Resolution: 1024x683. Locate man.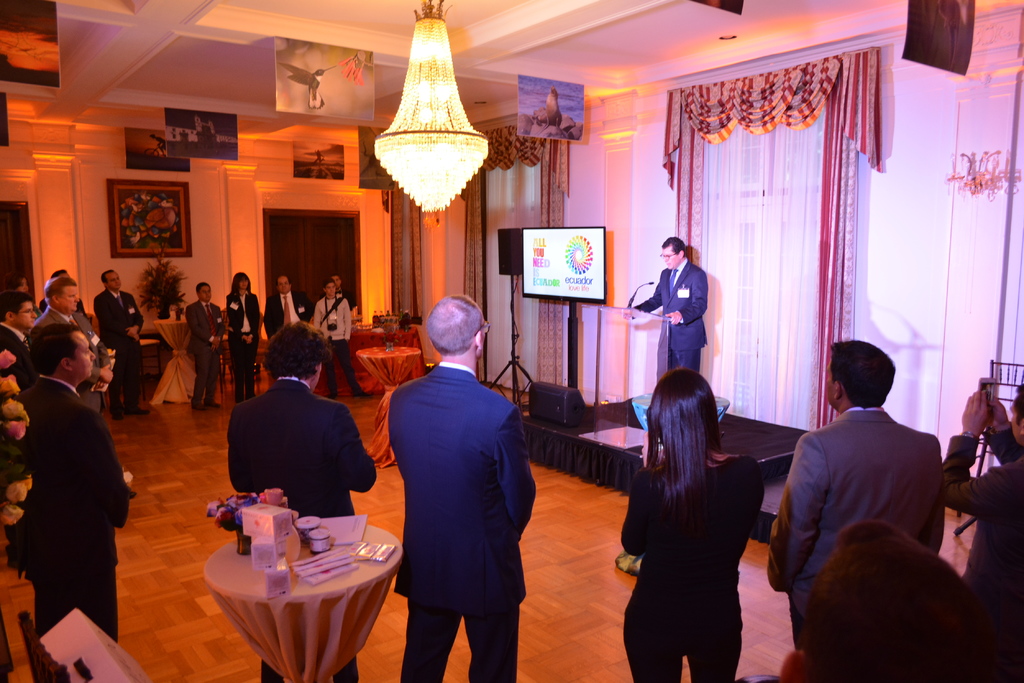
[90,263,148,415].
